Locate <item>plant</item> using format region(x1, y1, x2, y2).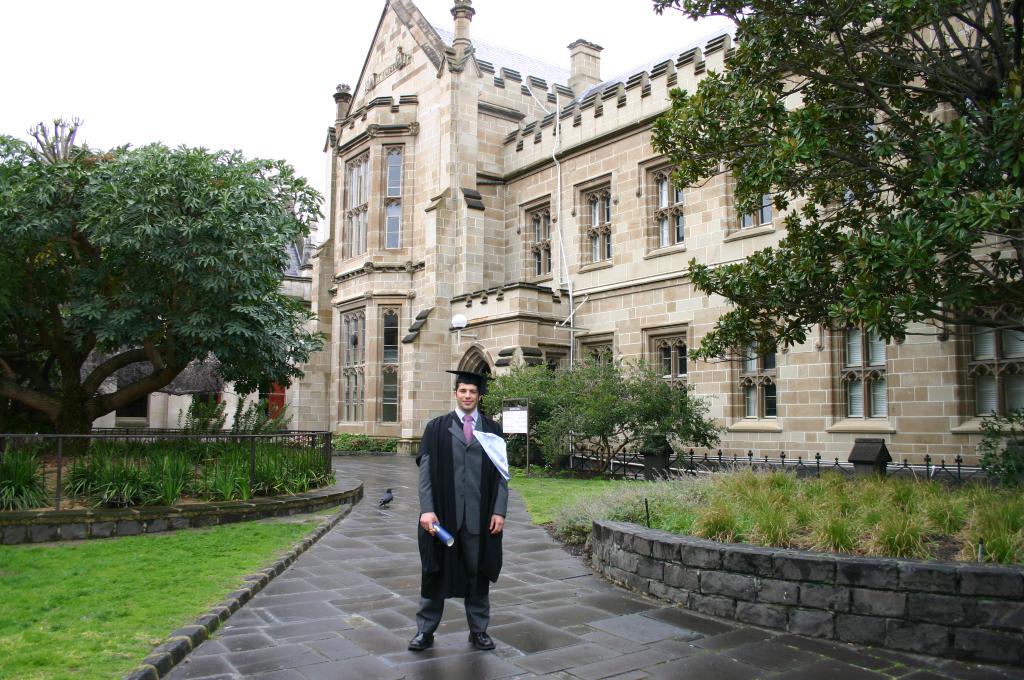
region(148, 450, 191, 514).
